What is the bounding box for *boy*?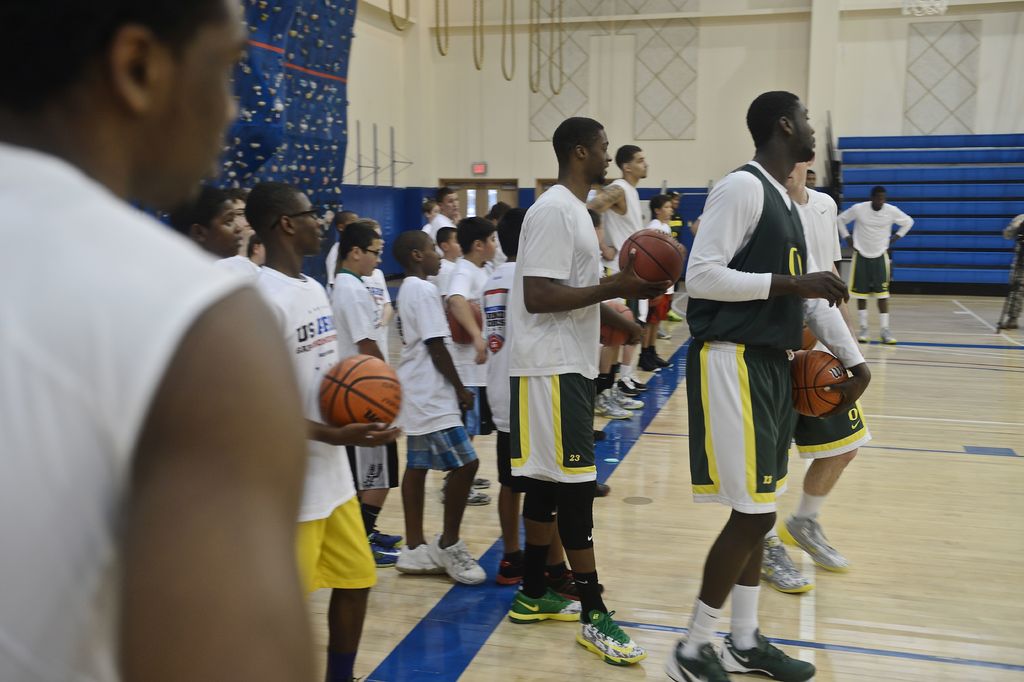
(left=350, top=215, right=397, bottom=330).
